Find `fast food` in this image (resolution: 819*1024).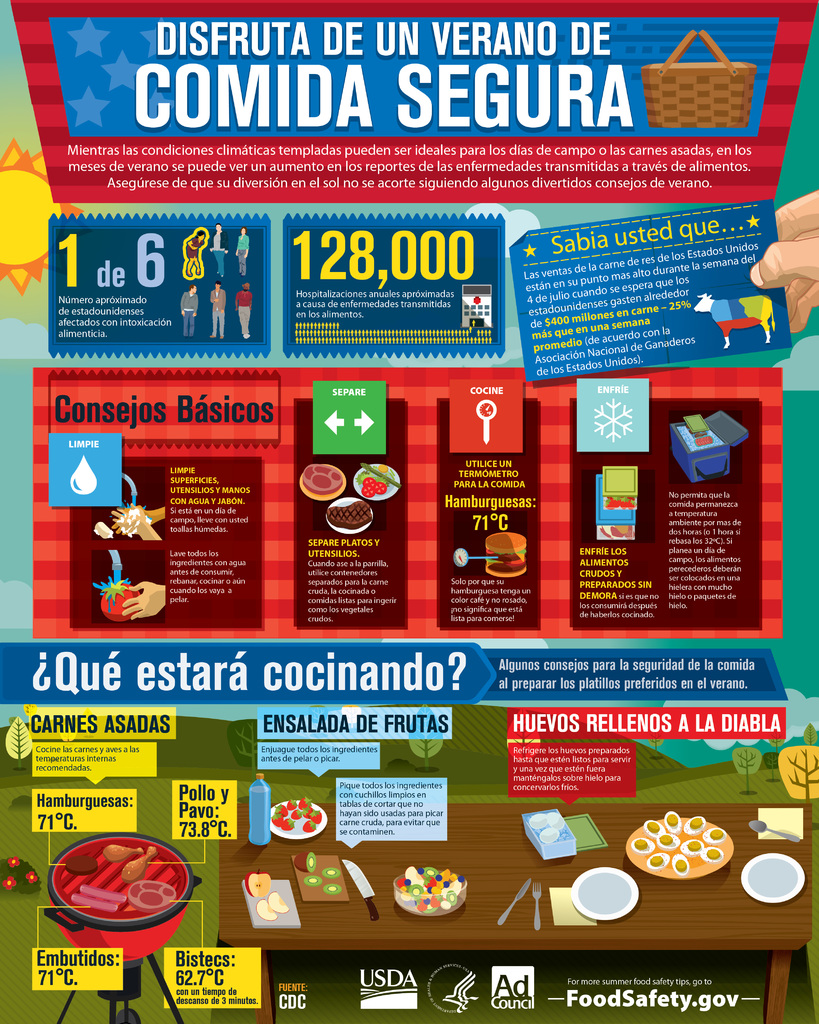
298 465 346 498.
